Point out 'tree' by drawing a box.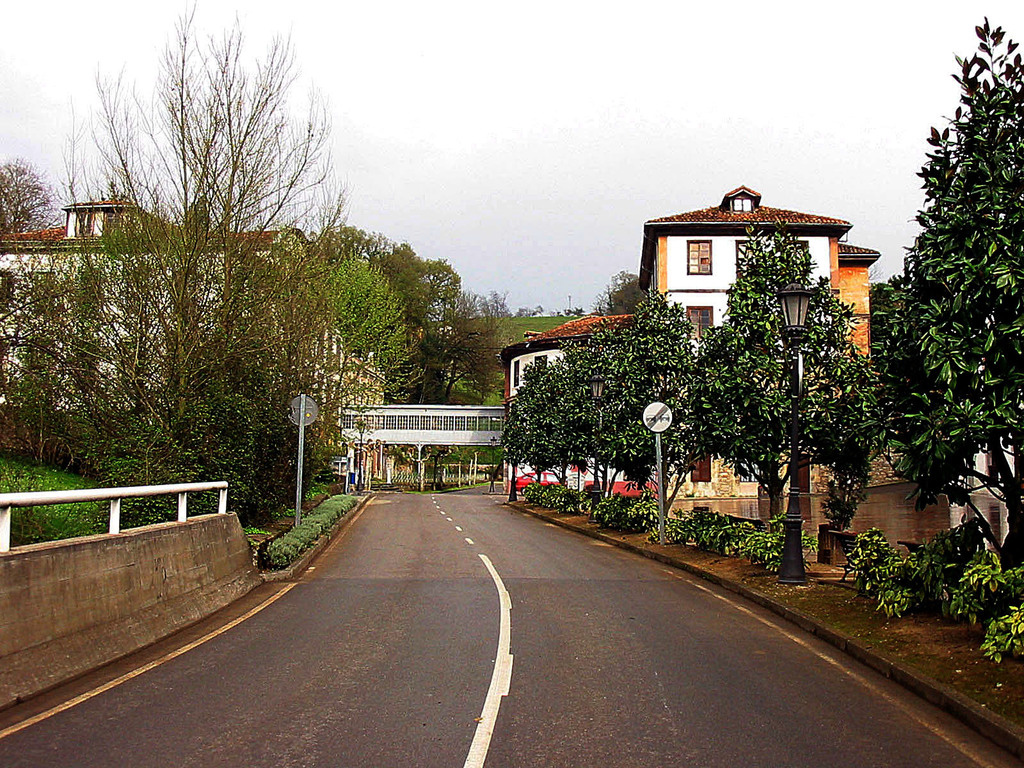
bbox=[676, 214, 880, 512].
